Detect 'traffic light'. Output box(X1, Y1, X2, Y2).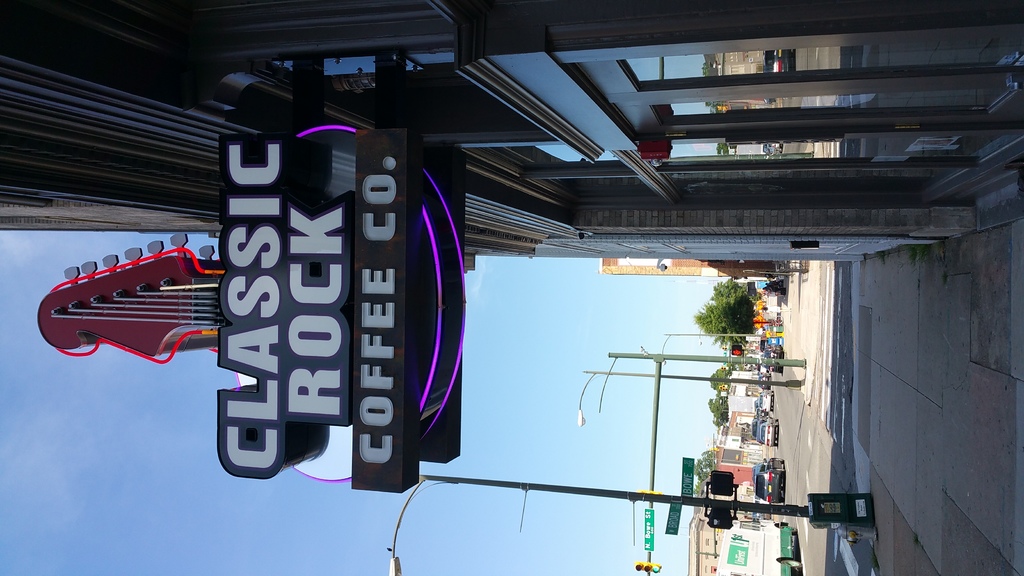
box(712, 447, 720, 451).
